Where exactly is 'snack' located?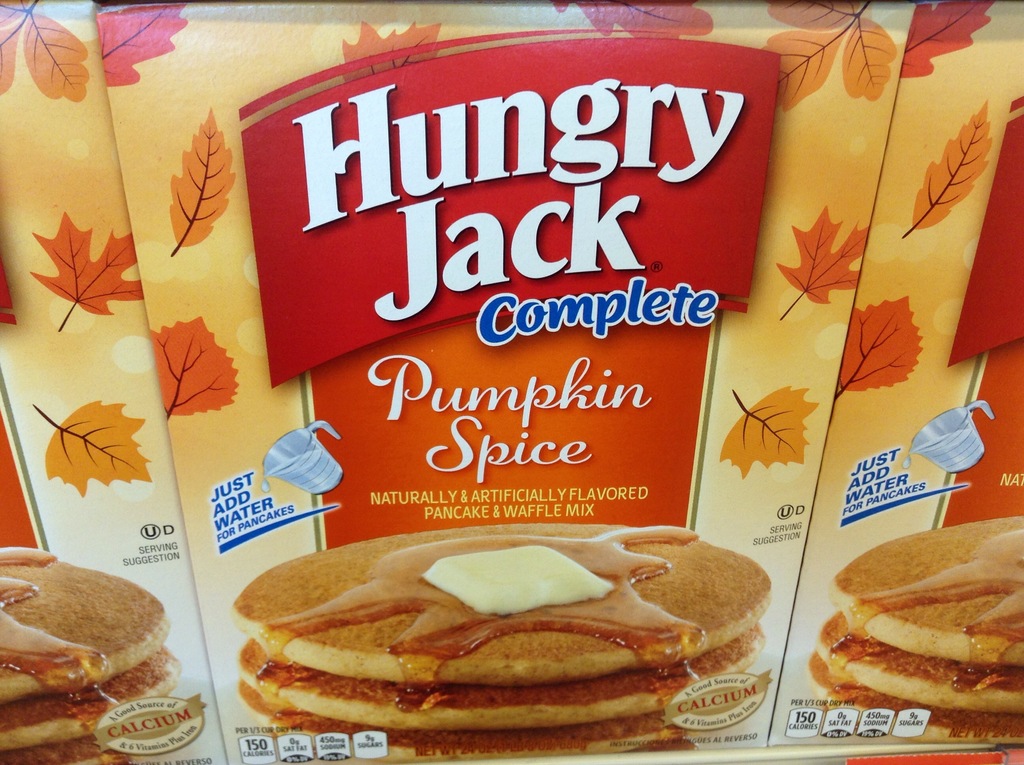
Its bounding box is 5/549/178/736.
